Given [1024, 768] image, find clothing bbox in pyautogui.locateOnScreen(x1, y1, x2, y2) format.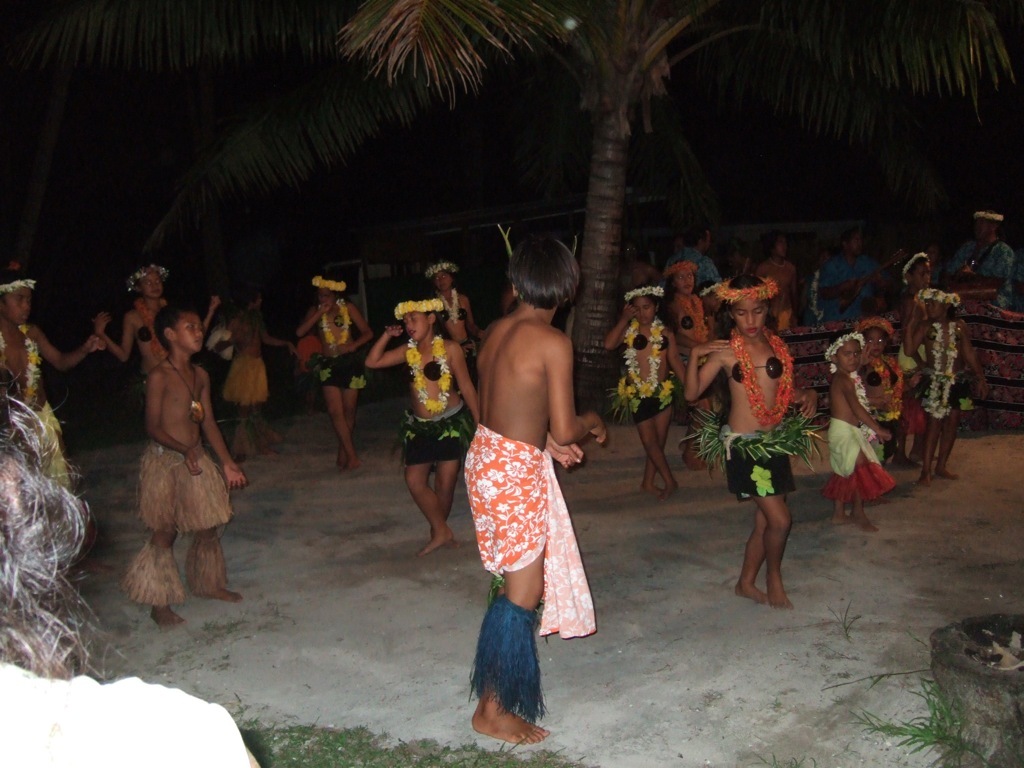
pyautogui.locateOnScreen(463, 418, 597, 638).
